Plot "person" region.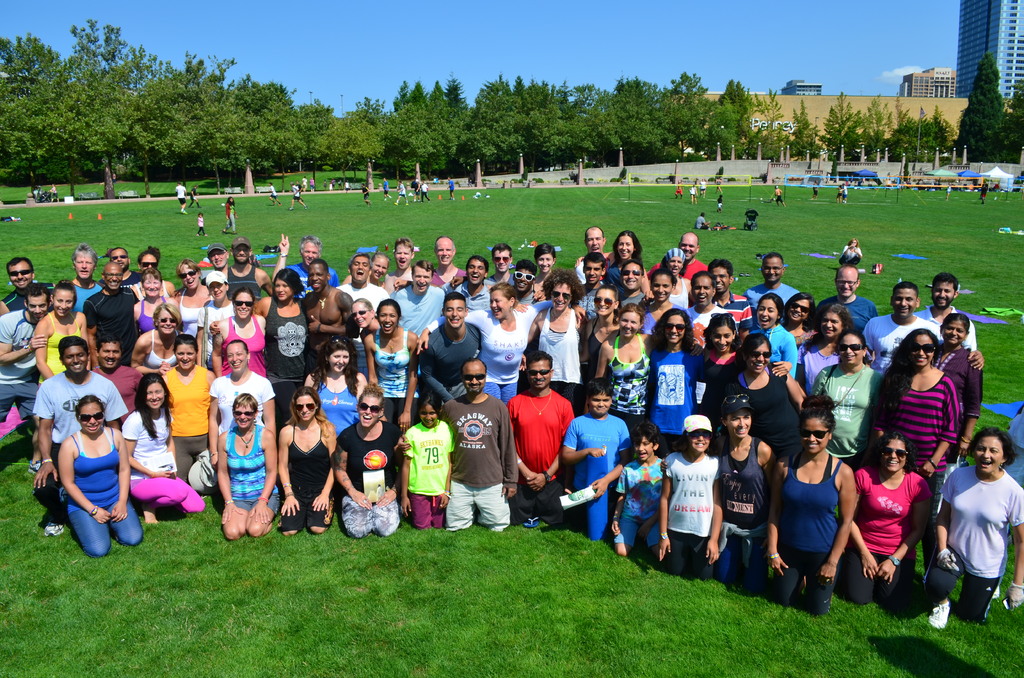
Plotted at x1=52, y1=239, x2=100, y2=314.
